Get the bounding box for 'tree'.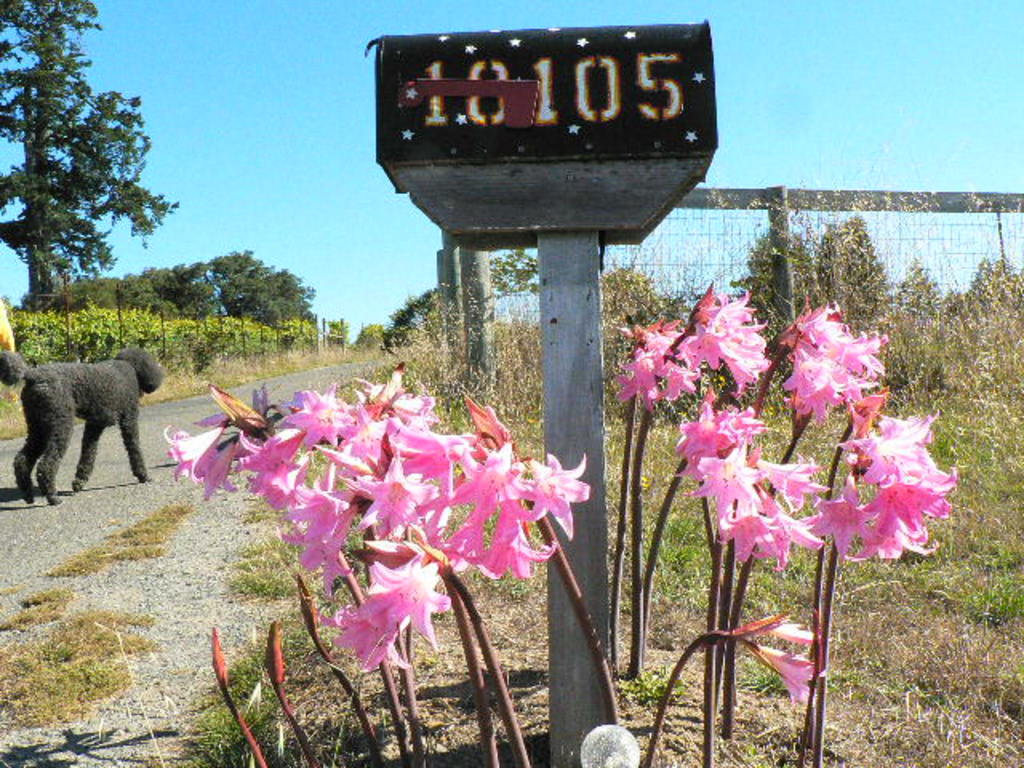
{"left": 814, "top": 213, "right": 886, "bottom": 344}.
